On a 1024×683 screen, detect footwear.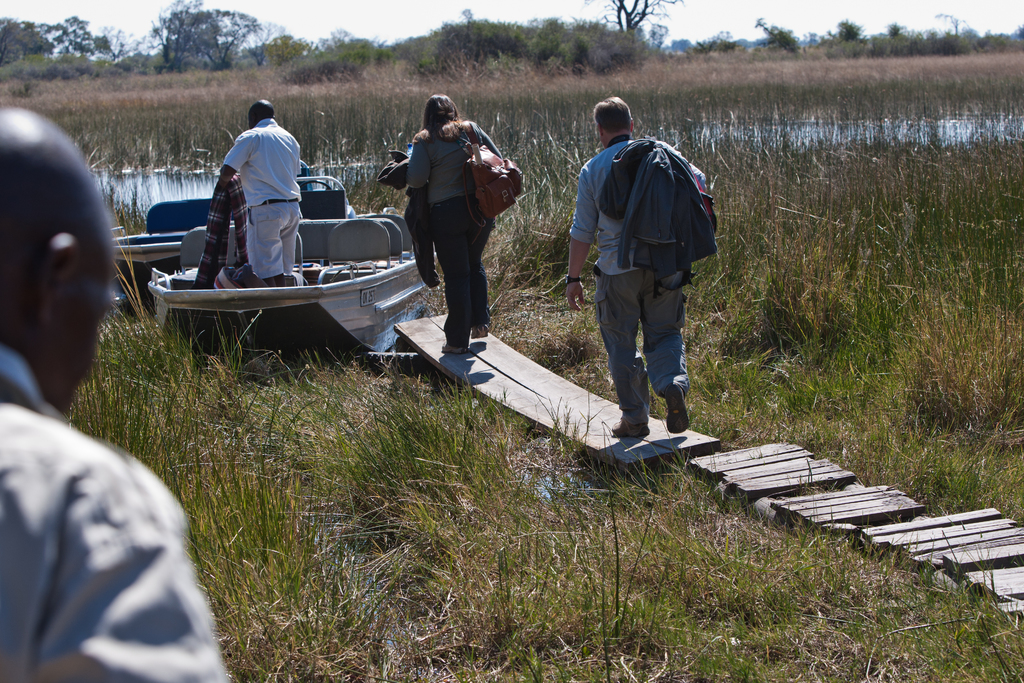
locate(666, 380, 691, 432).
